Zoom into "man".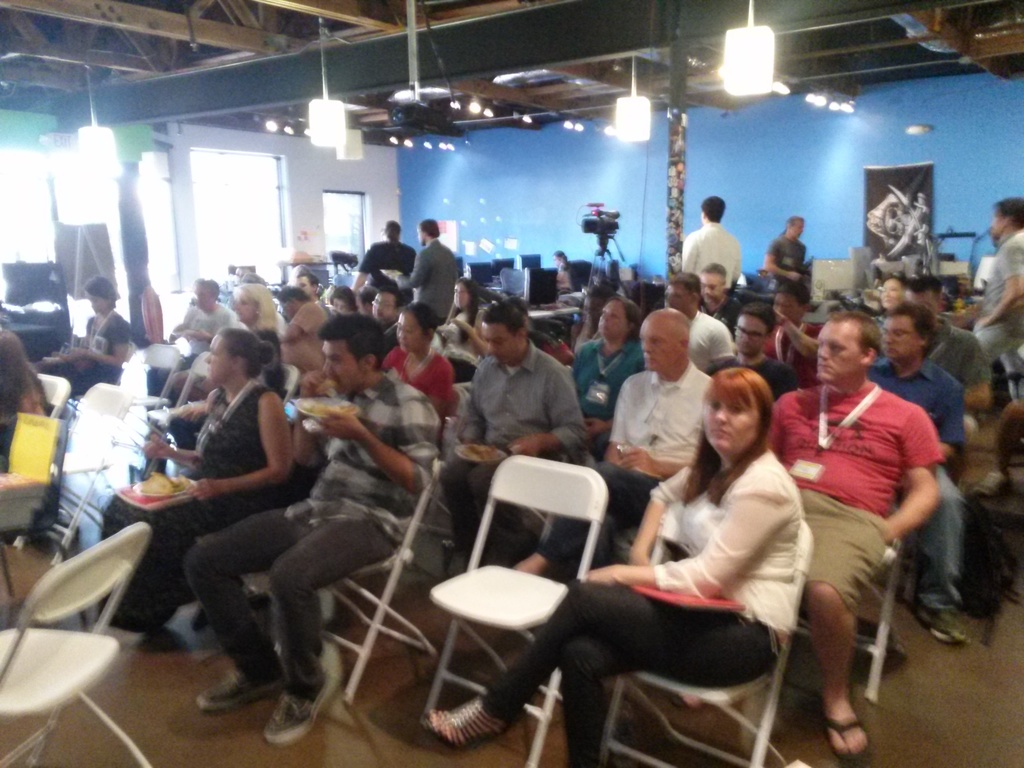
Zoom target: left=184, top=316, right=442, bottom=749.
